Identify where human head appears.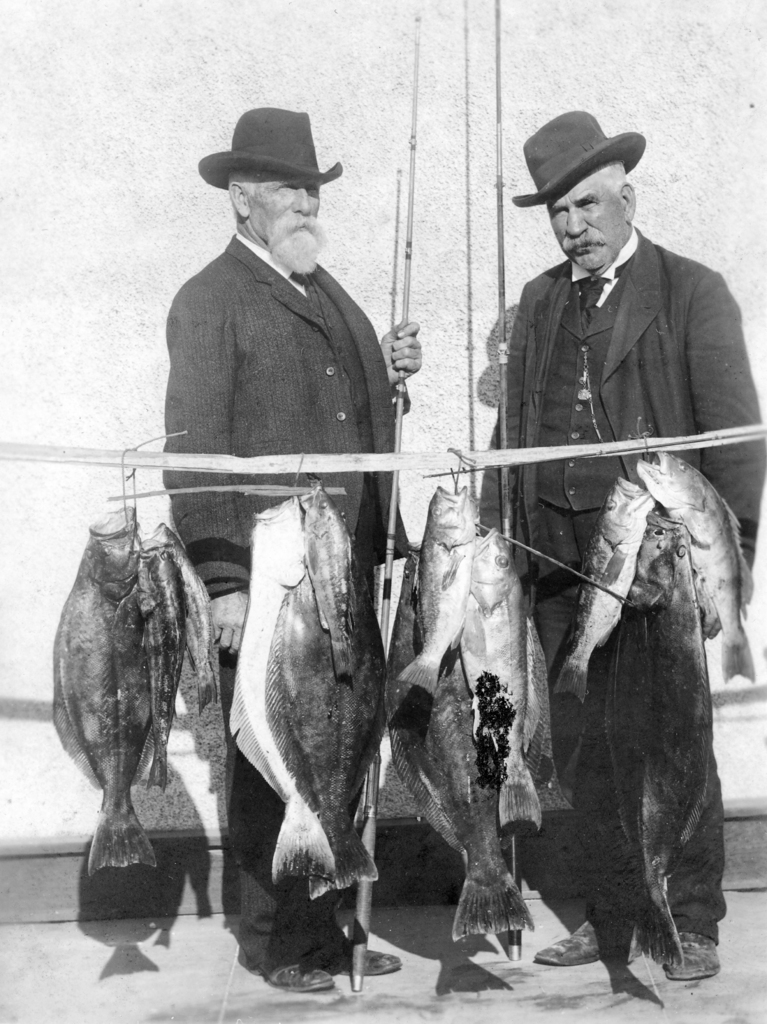
Appears at bbox=(509, 104, 645, 273).
